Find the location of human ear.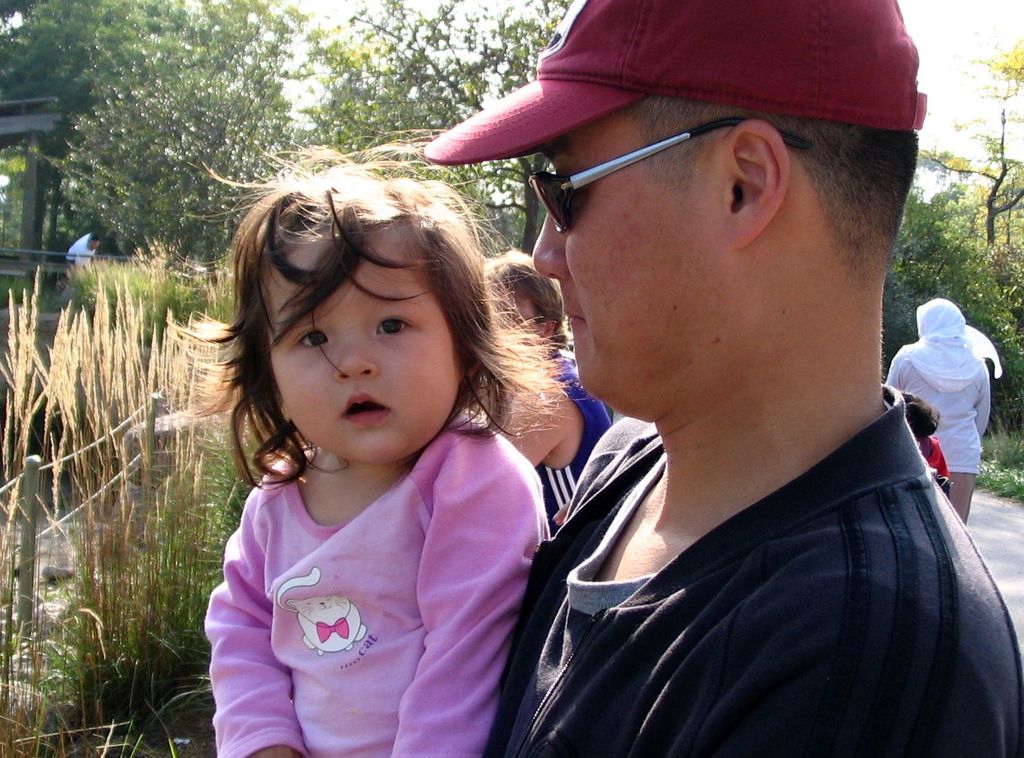
Location: <bbox>459, 351, 479, 380</bbox>.
